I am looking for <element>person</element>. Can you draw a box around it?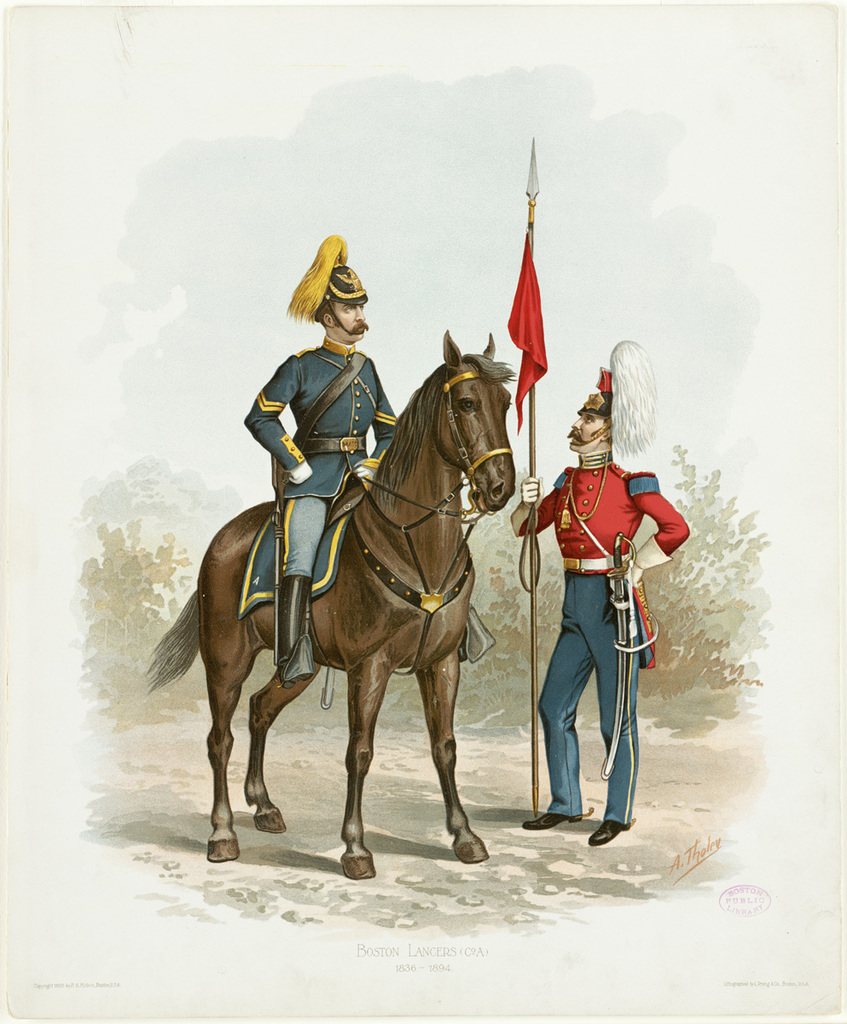
Sure, the bounding box is (240,227,470,691).
